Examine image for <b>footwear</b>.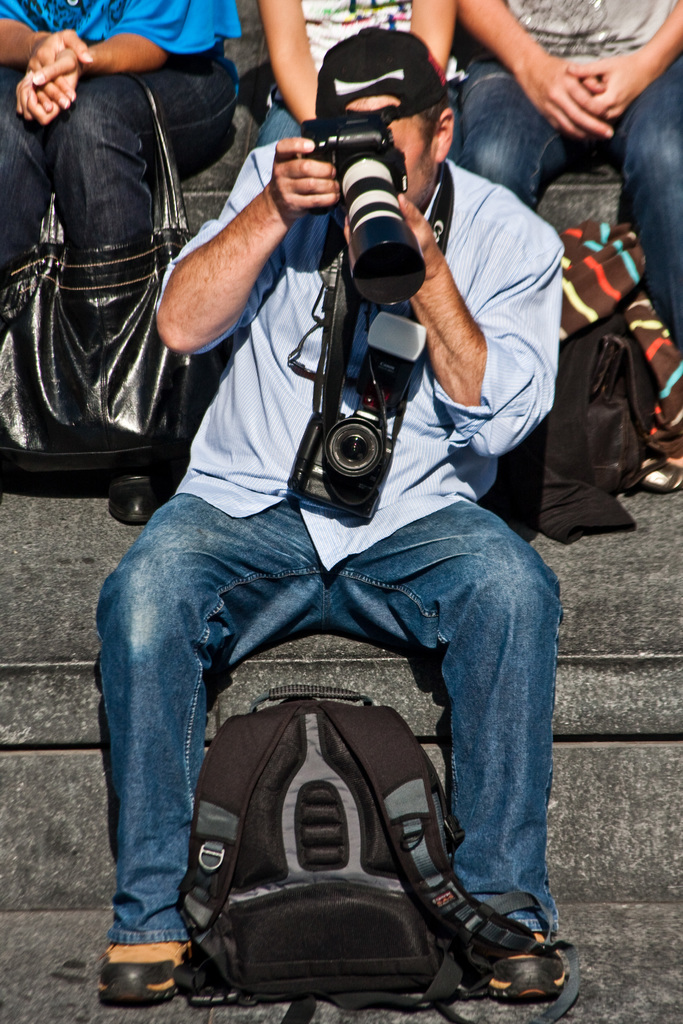
Examination result: region(107, 461, 174, 524).
